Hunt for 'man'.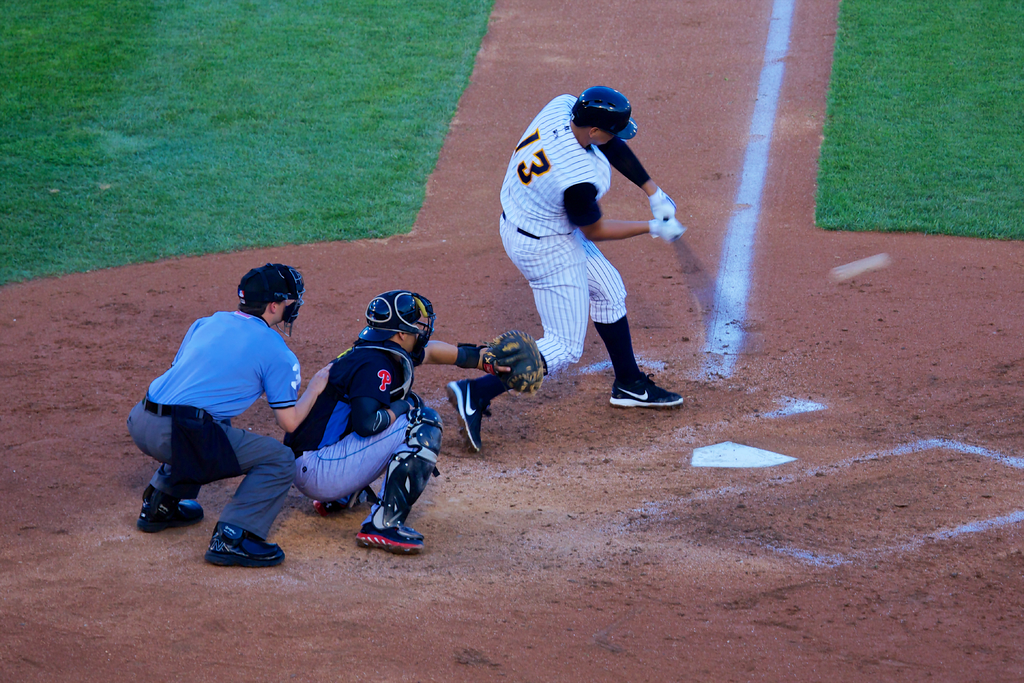
Hunted down at {"left": 447, "top": 83, "right": 689, "bottom": 454}.
